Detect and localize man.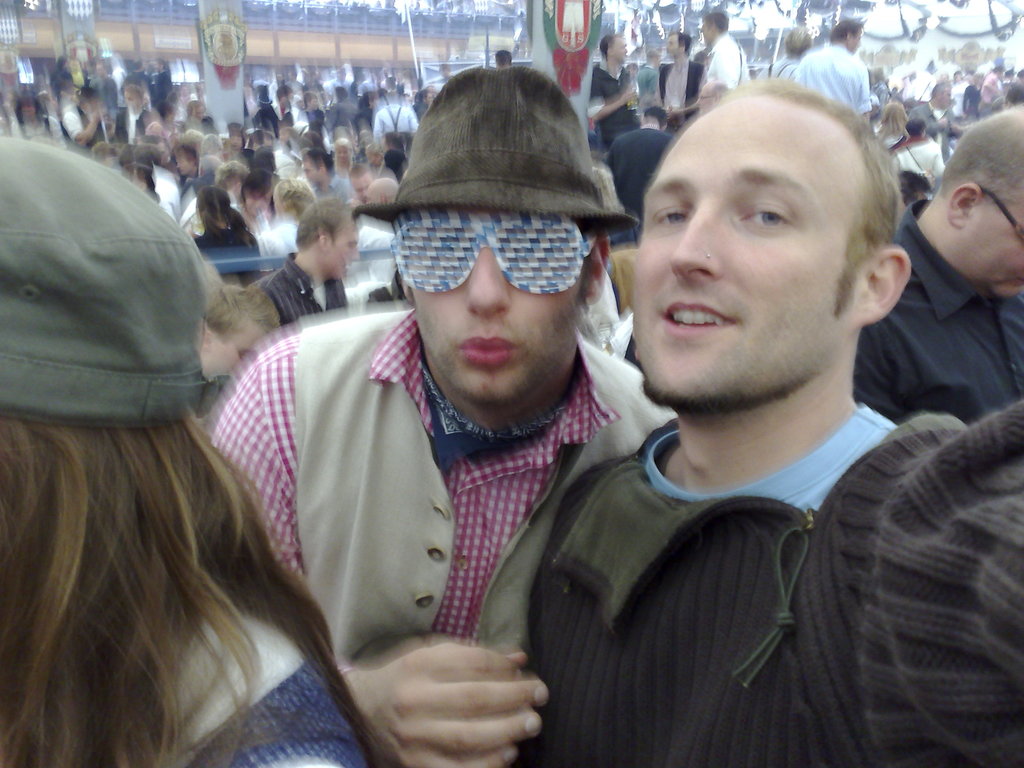
Localized at bbox=[196, 285, 270, 425].
